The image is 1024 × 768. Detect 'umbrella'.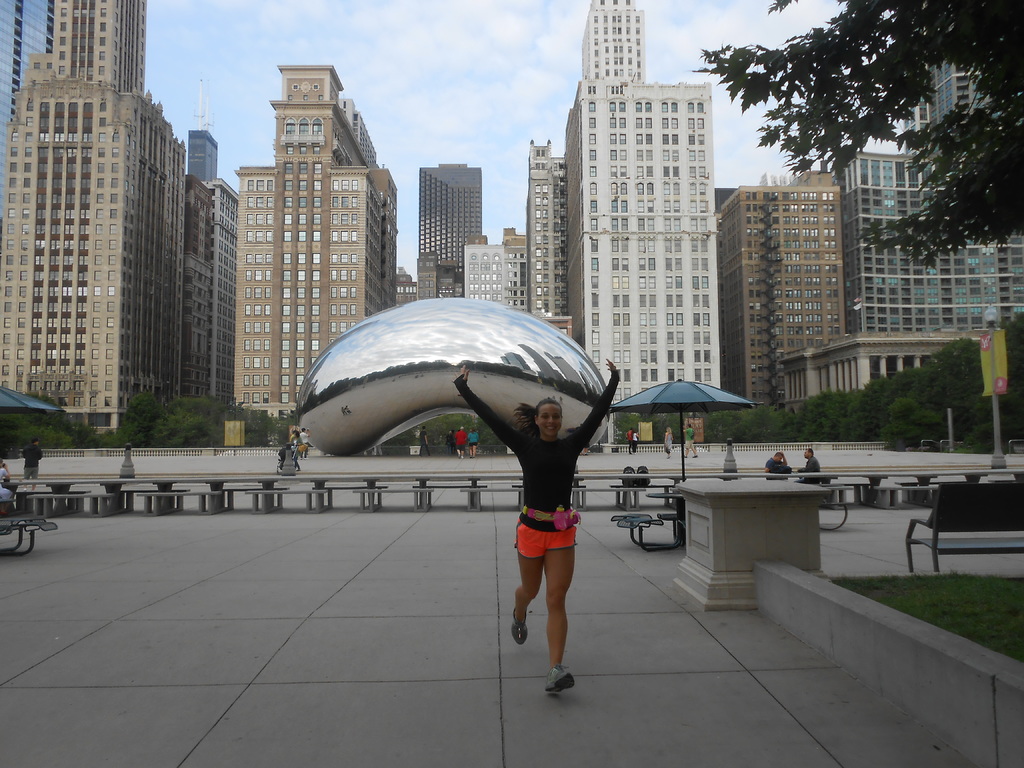
Detection: locate(606, 378, 764, 479).
